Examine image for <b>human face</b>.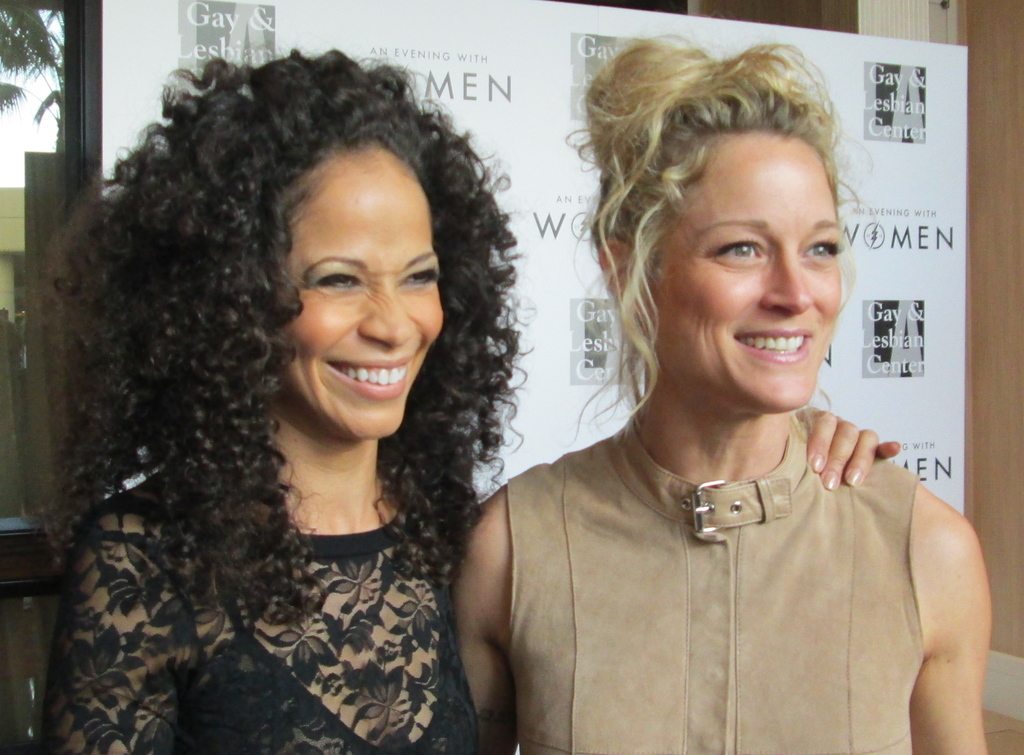
Examination result: {"x1": 287, "y1": 150, "x2": 444, "y2": 443}.
